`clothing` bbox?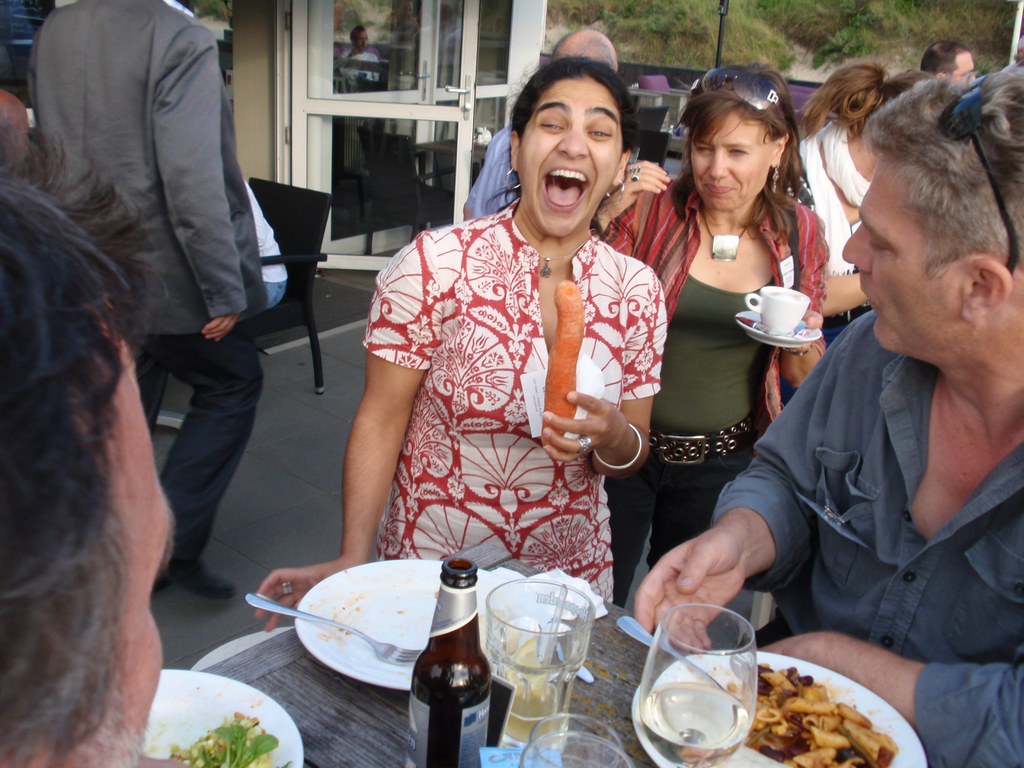
26, 0, 265, 552
